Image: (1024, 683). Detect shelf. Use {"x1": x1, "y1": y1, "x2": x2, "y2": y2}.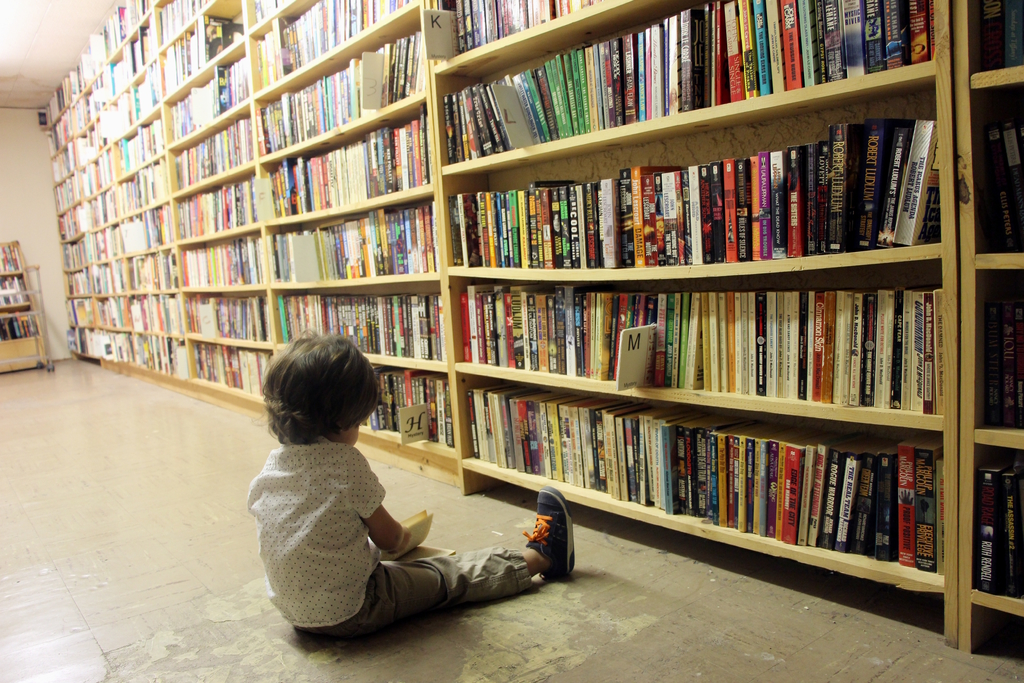
{"x1": 159, "y1": 0, "x2": 248, "y2": 102}.
